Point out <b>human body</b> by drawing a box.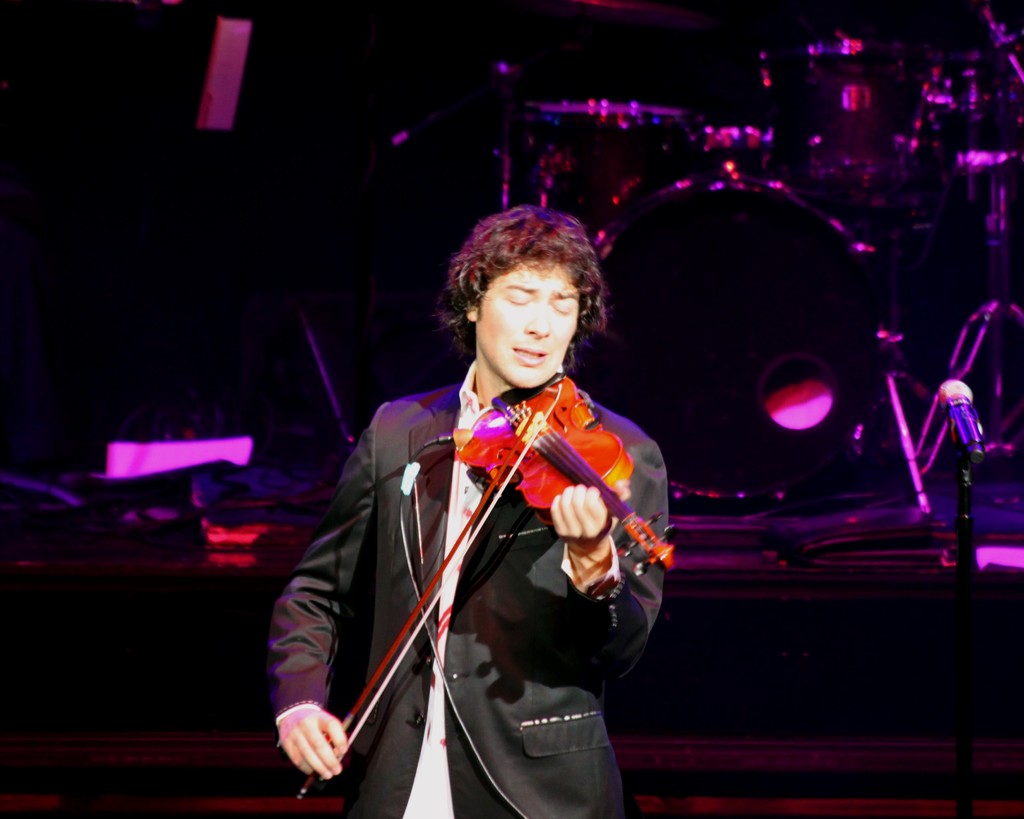
x1=212 y1=145 x2=730 y2=802.
